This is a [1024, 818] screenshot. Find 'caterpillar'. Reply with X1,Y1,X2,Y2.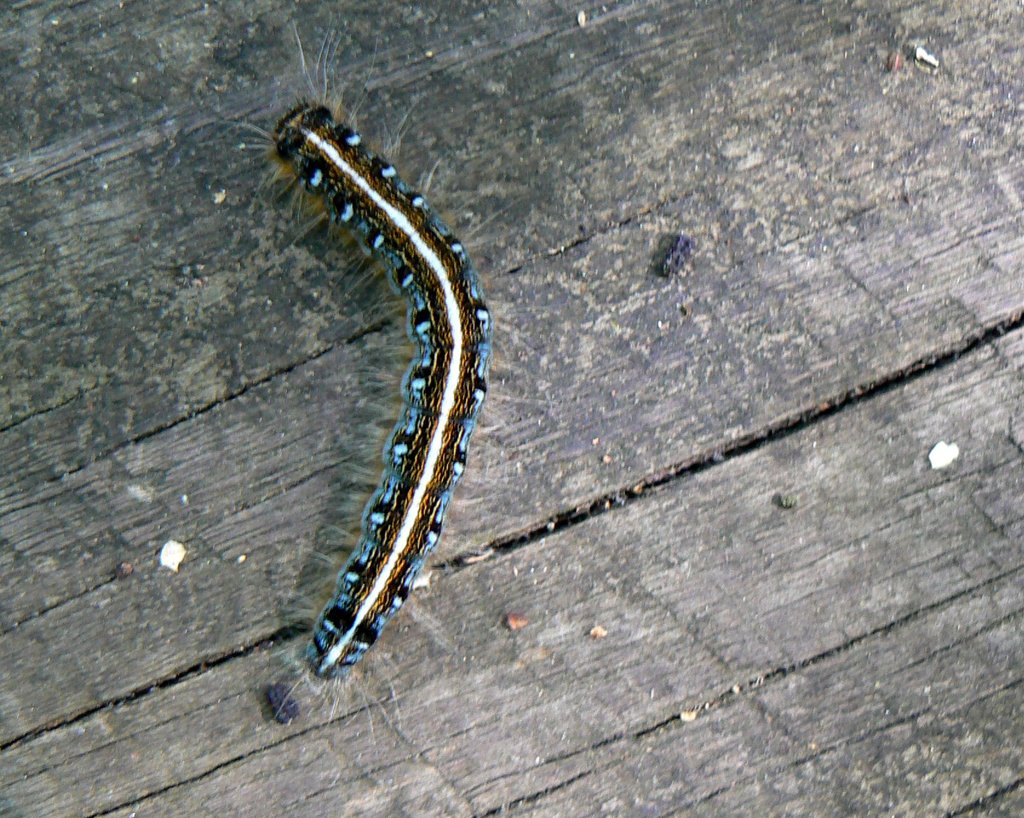
218,4,522,746.
